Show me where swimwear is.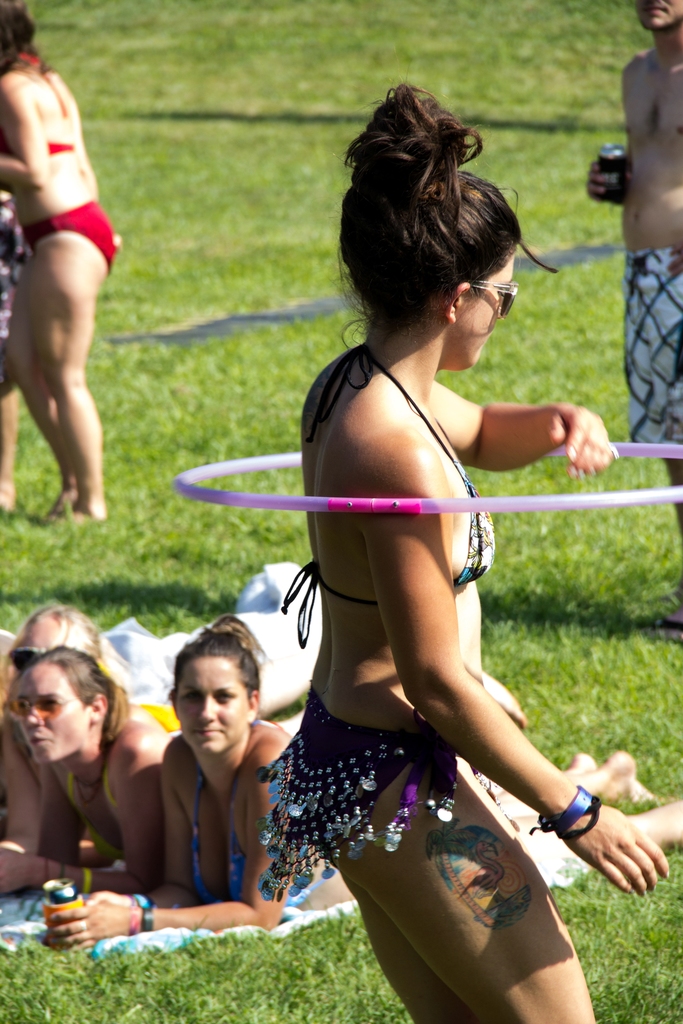
swimwear is at 252/676/522/908.
